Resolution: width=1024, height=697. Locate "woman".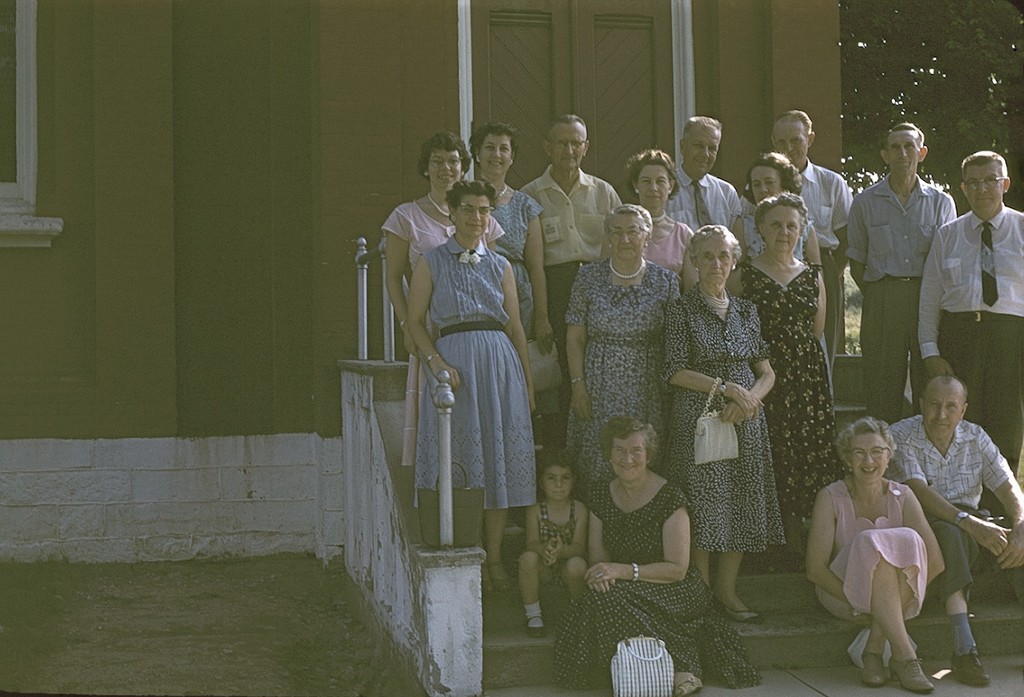
left=729, top=192, right=838, bottom=542.
